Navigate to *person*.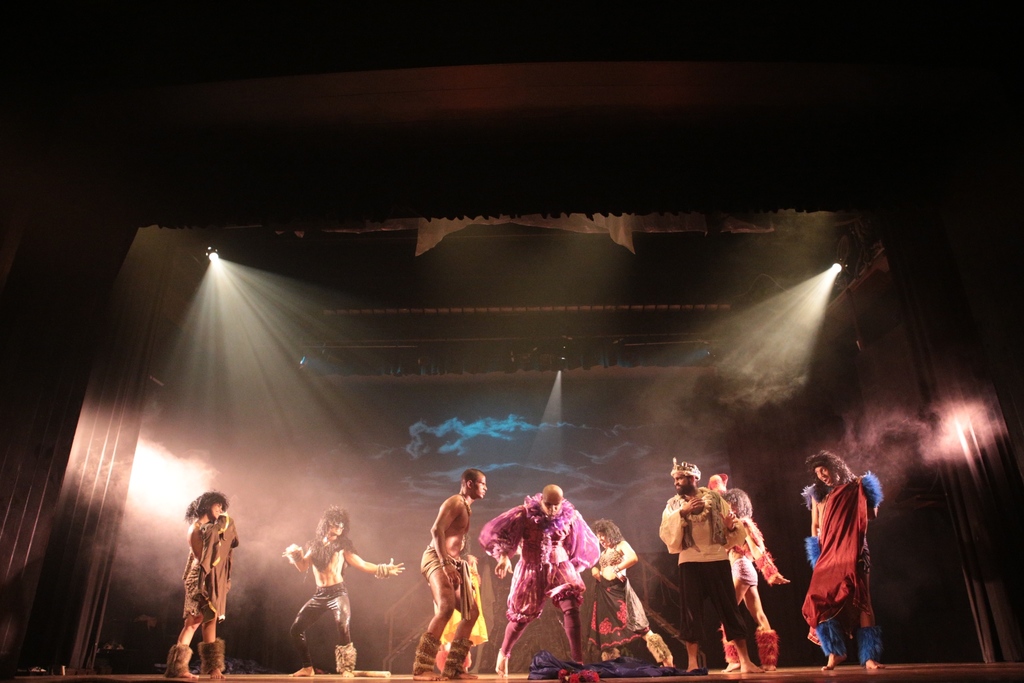
Navigation target: {"x1": 717, "y1": 486, "x2": 796, "y2": 677}.
